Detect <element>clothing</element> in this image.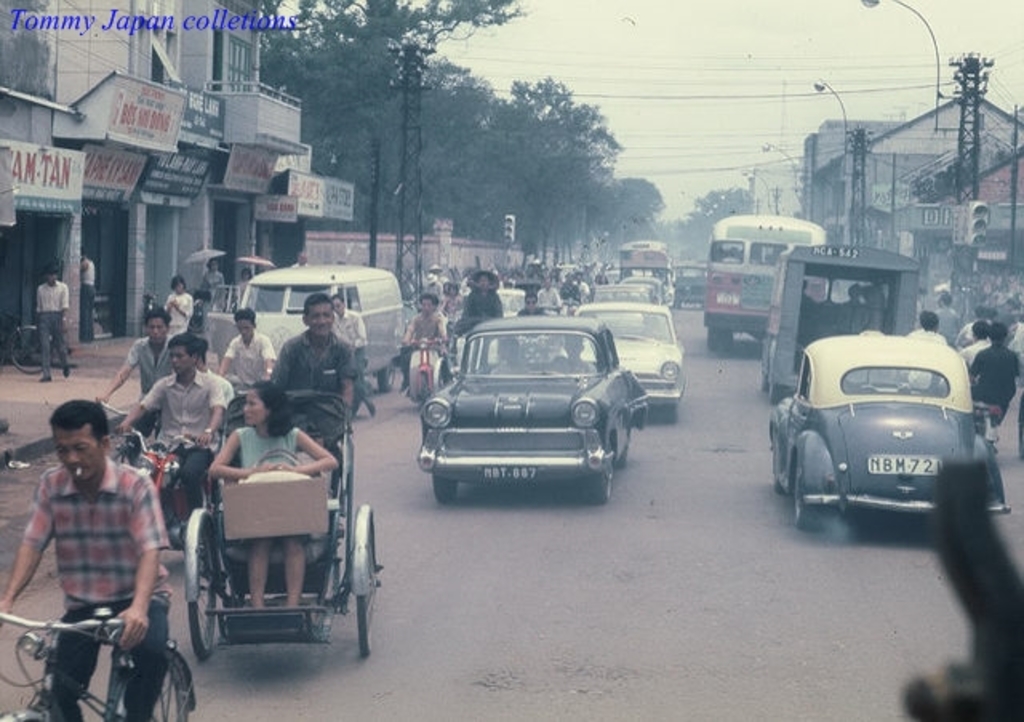
Detection: {"x1": 78, "y1": 285, "x2": 96, "y2": 330}.
